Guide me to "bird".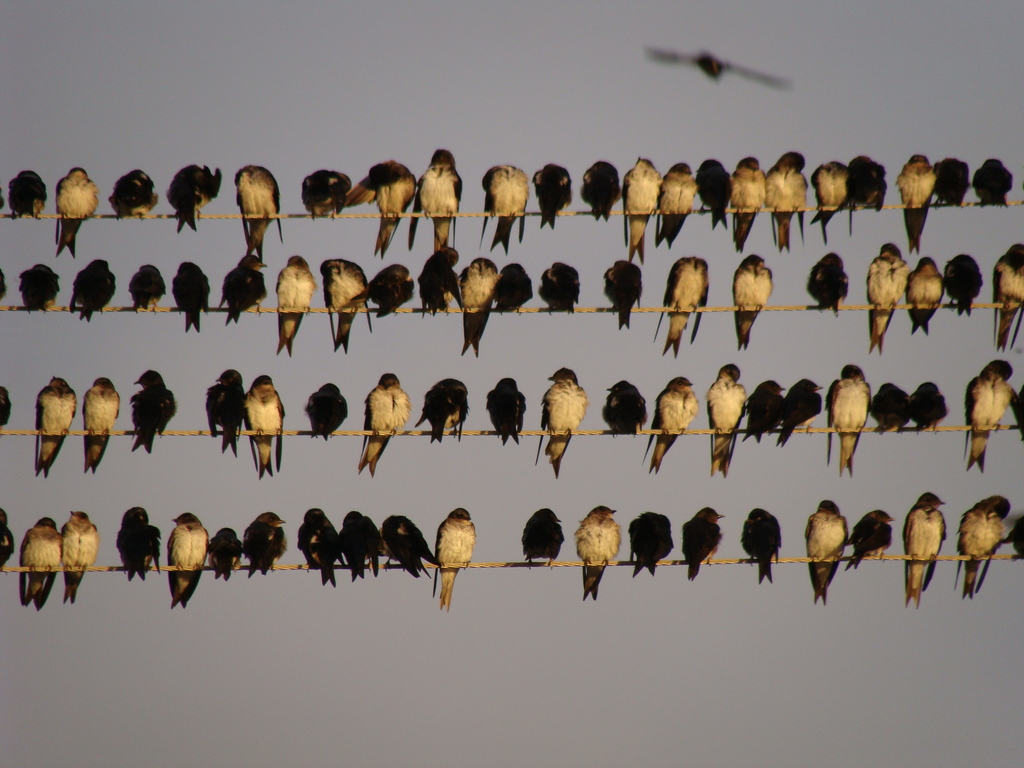
Guidance: region(1001, 512, 1023, 553).
